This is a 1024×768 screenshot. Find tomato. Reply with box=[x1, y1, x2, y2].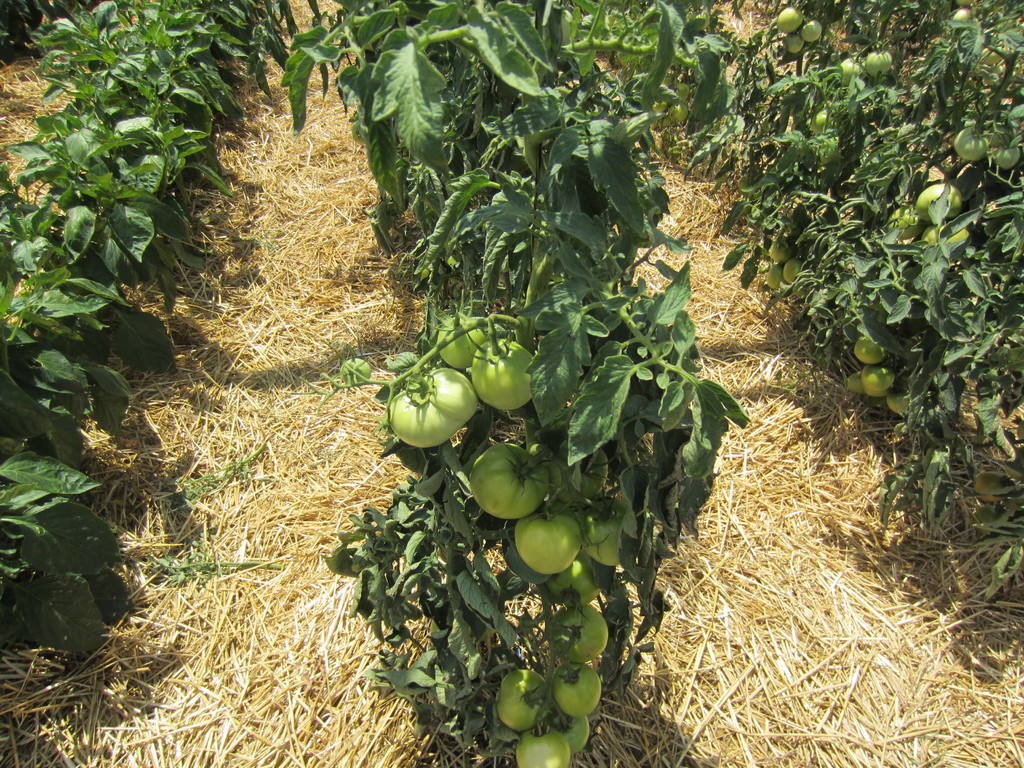
box=[858, 362, 895, 396].
